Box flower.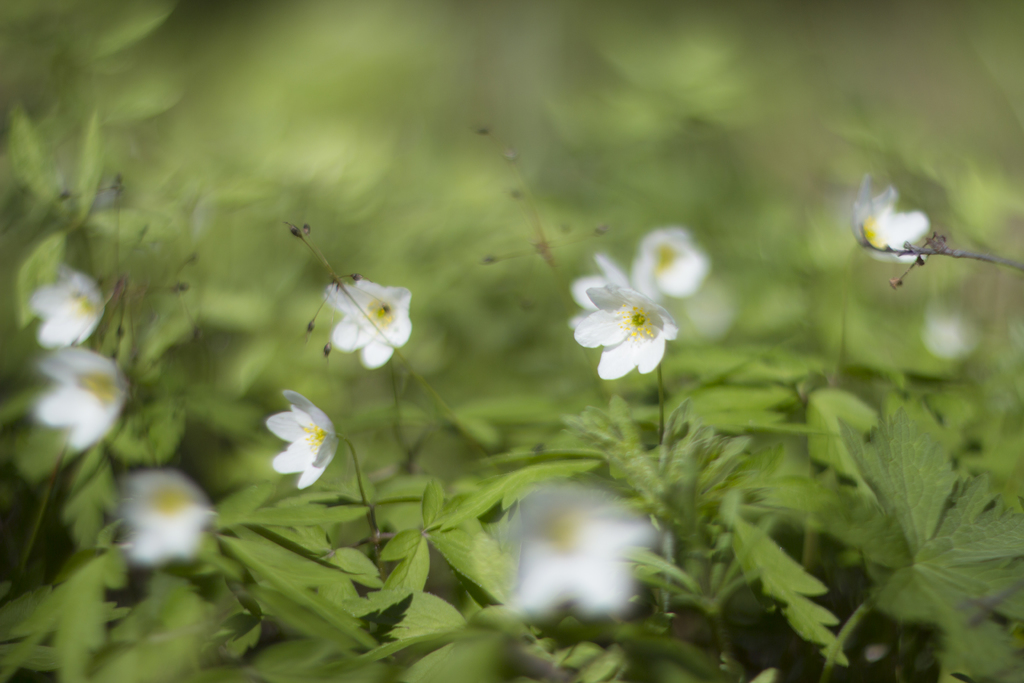
(30, 267, 104, 349).
